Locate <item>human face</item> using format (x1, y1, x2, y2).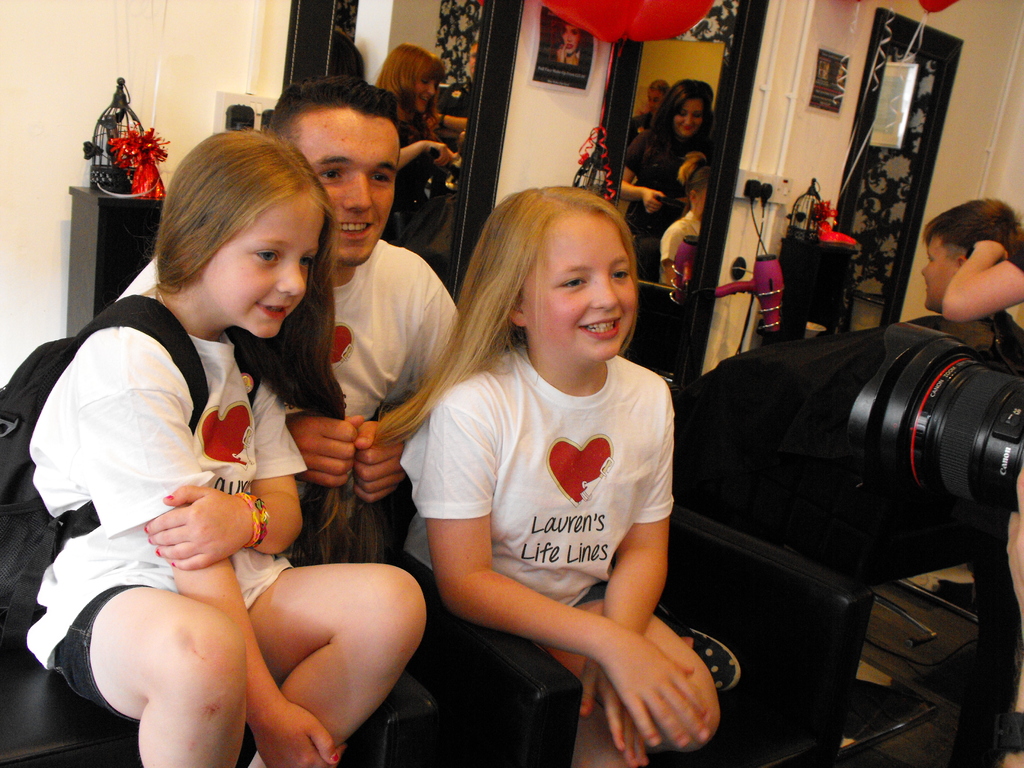
(920, 234, 961, 311).
